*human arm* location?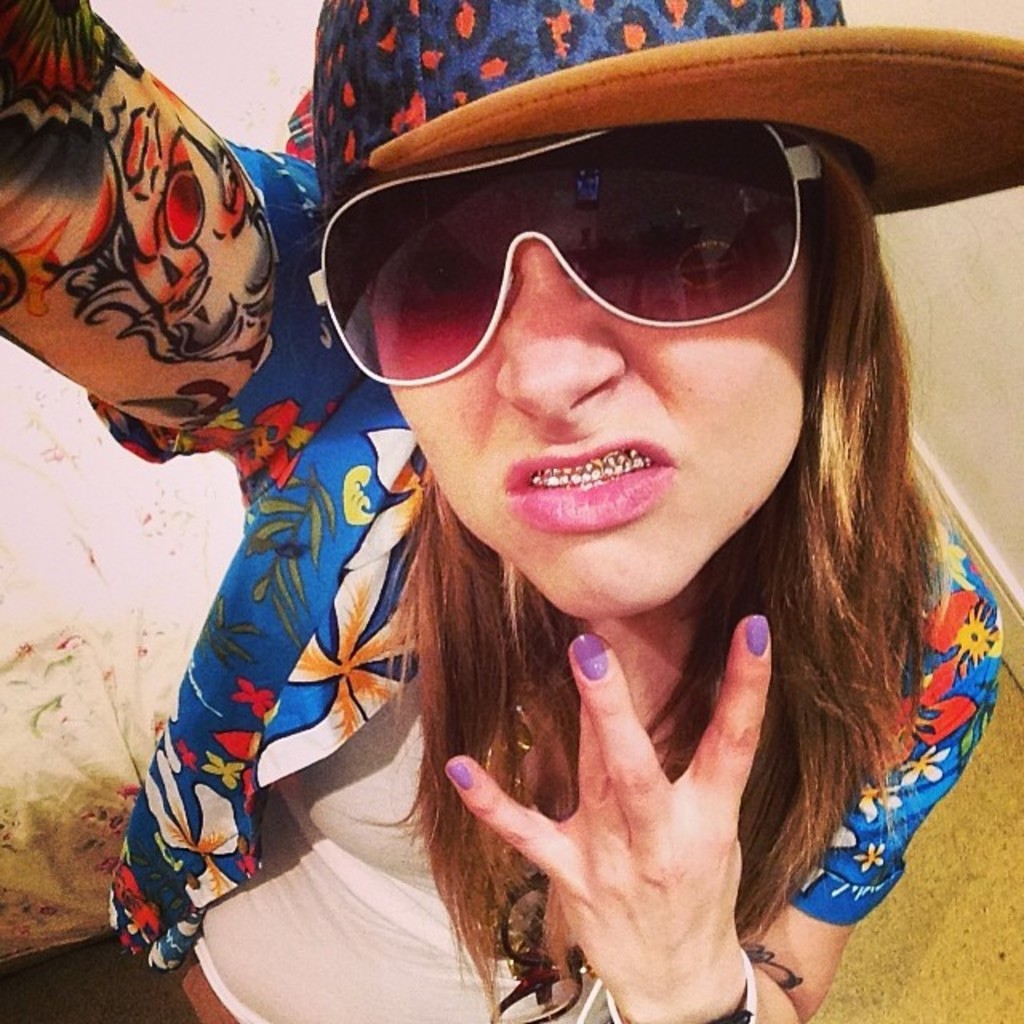
(91,434,410,971)
